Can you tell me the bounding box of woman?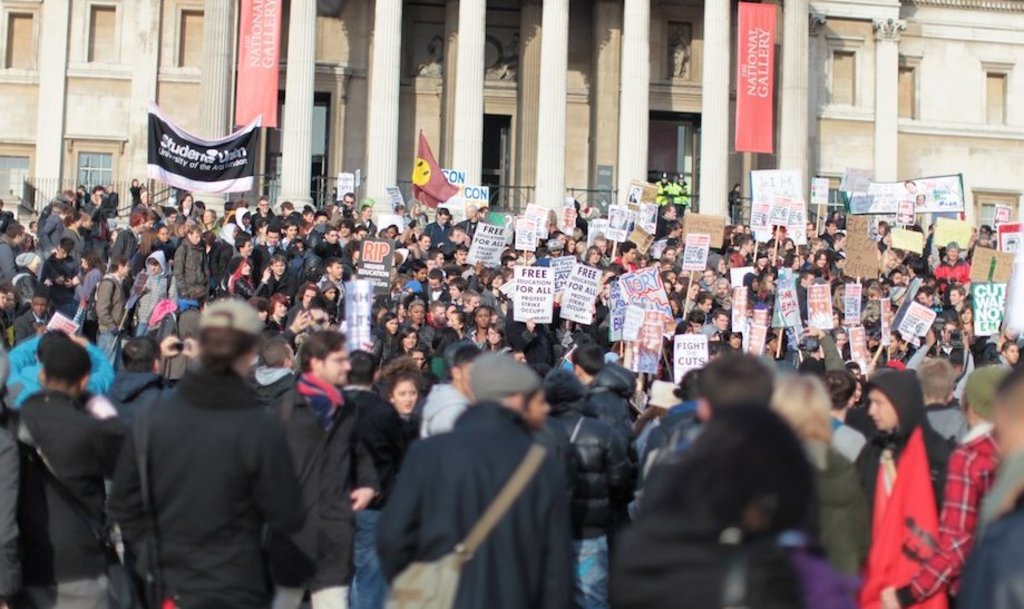
<box>662,246,674,266</box>.
